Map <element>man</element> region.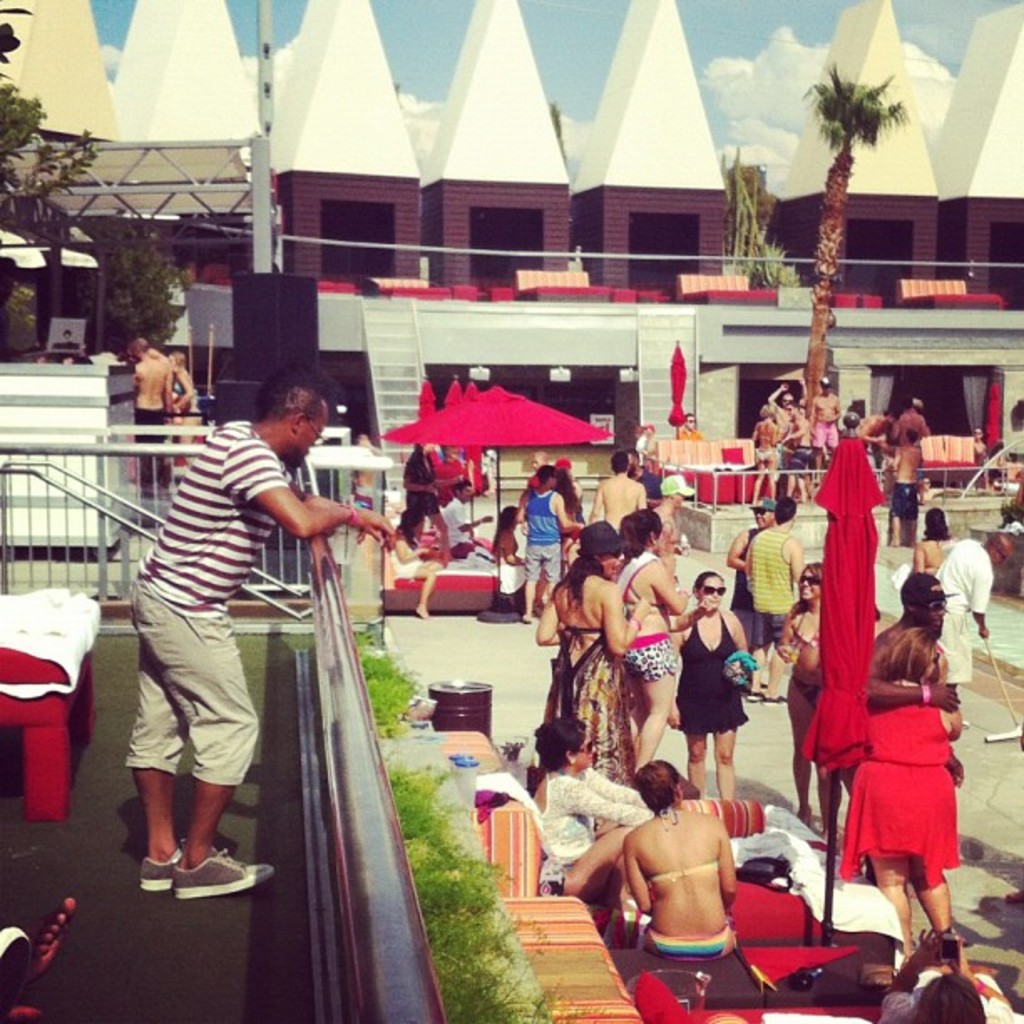
Mapped to 631/443/663/507.
